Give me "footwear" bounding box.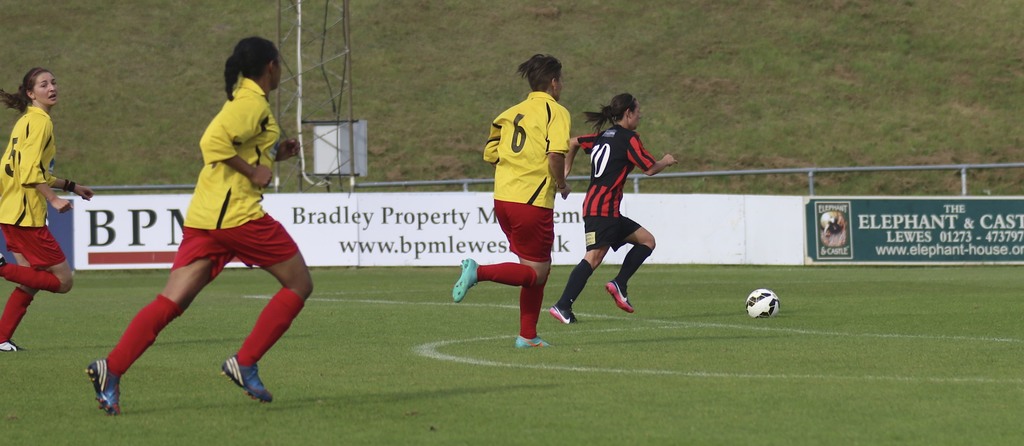
bbox=(516, 333, 549, 351).
